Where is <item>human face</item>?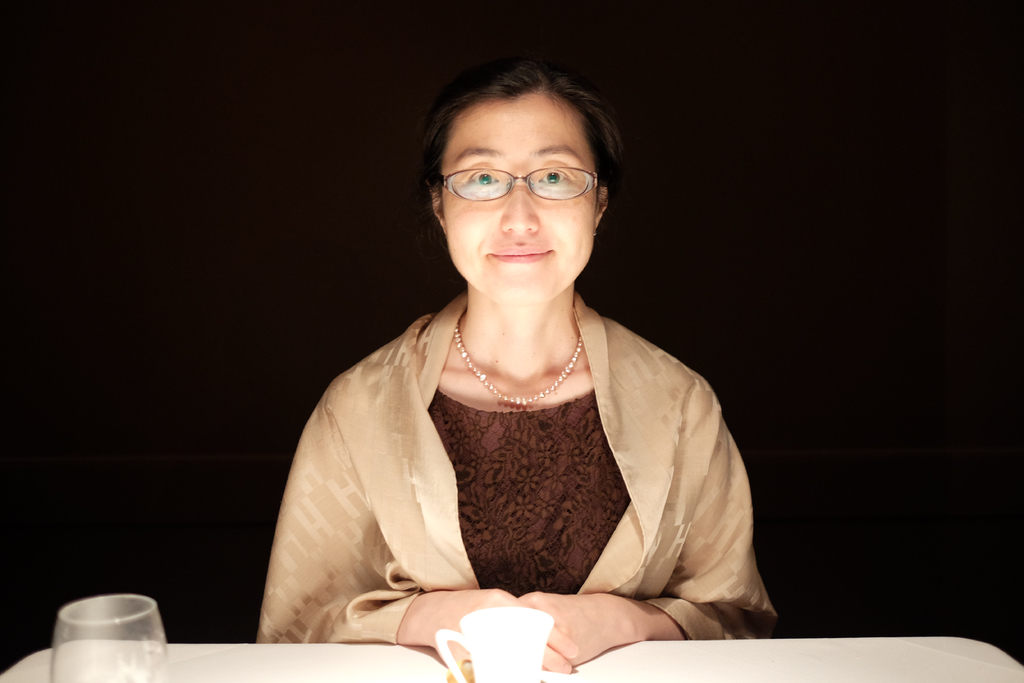
detection(446, 90, 598, 306).
